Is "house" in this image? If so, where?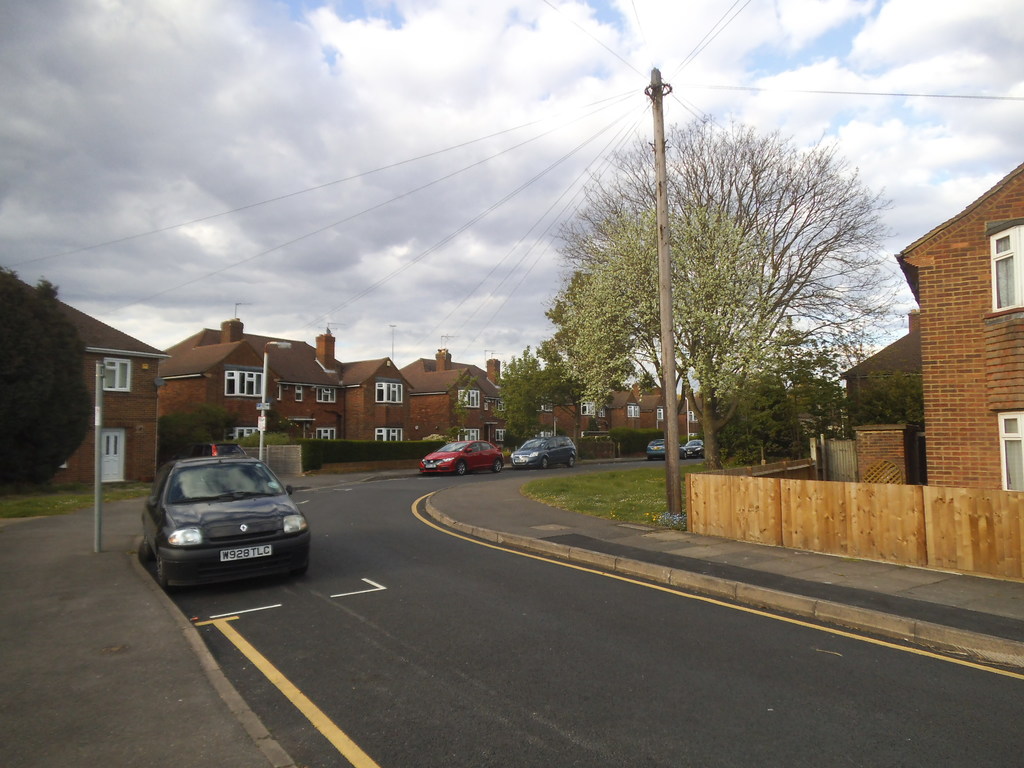
Yes, at rect(841, 161, 1023, 488).
